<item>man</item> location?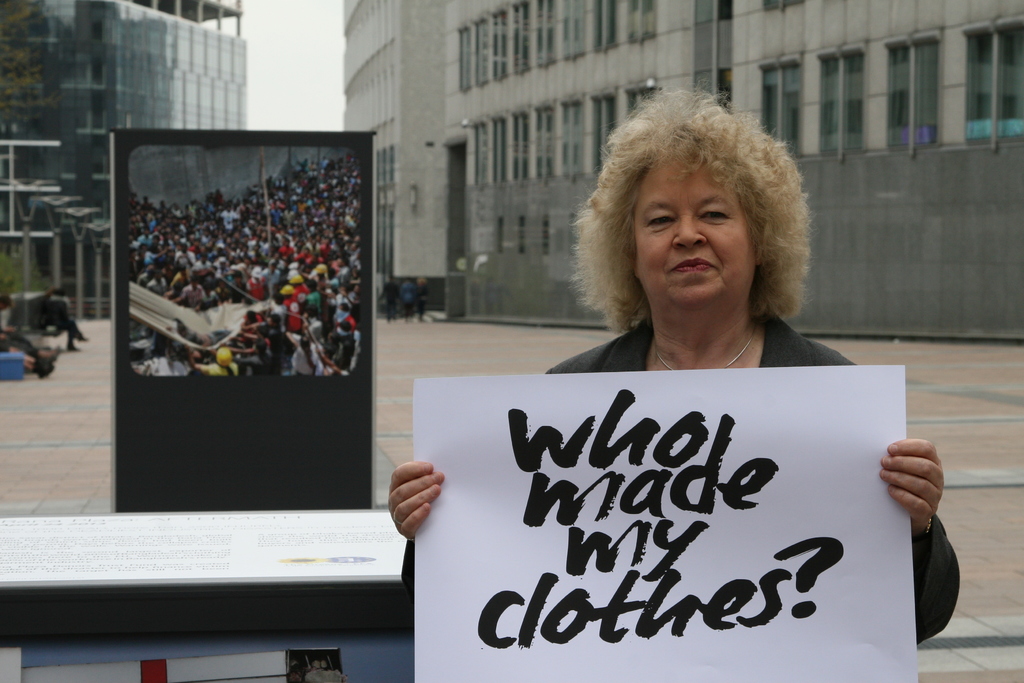
381:273:404:322
